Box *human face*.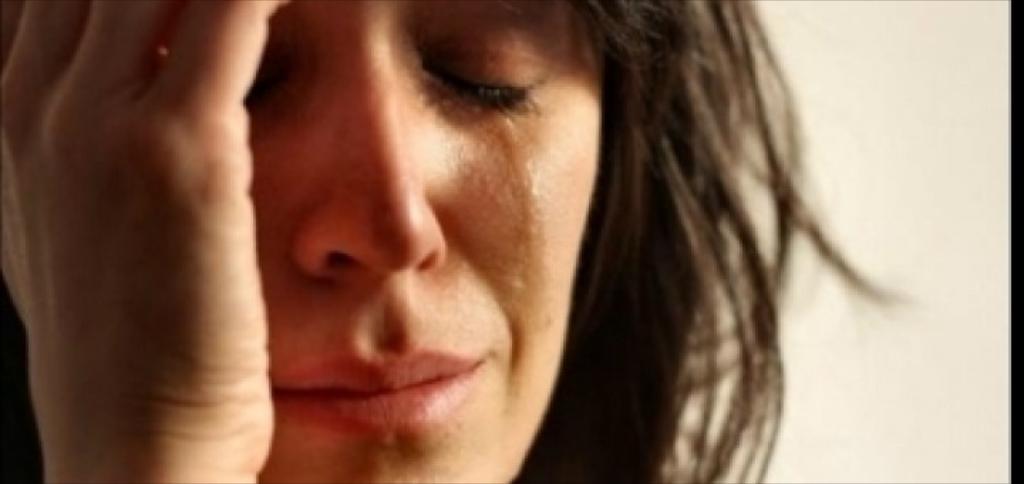
{"left": 249, "top": 0, "right": 604, "bottom": 483}.
